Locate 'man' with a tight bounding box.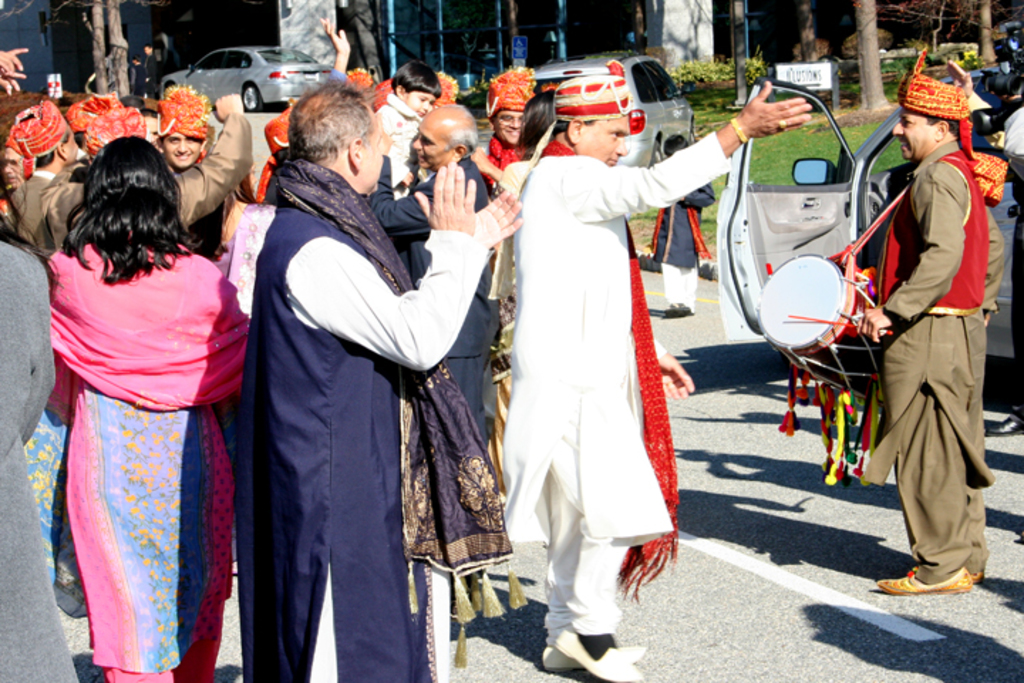
crop(144, 77, 247, 514).
